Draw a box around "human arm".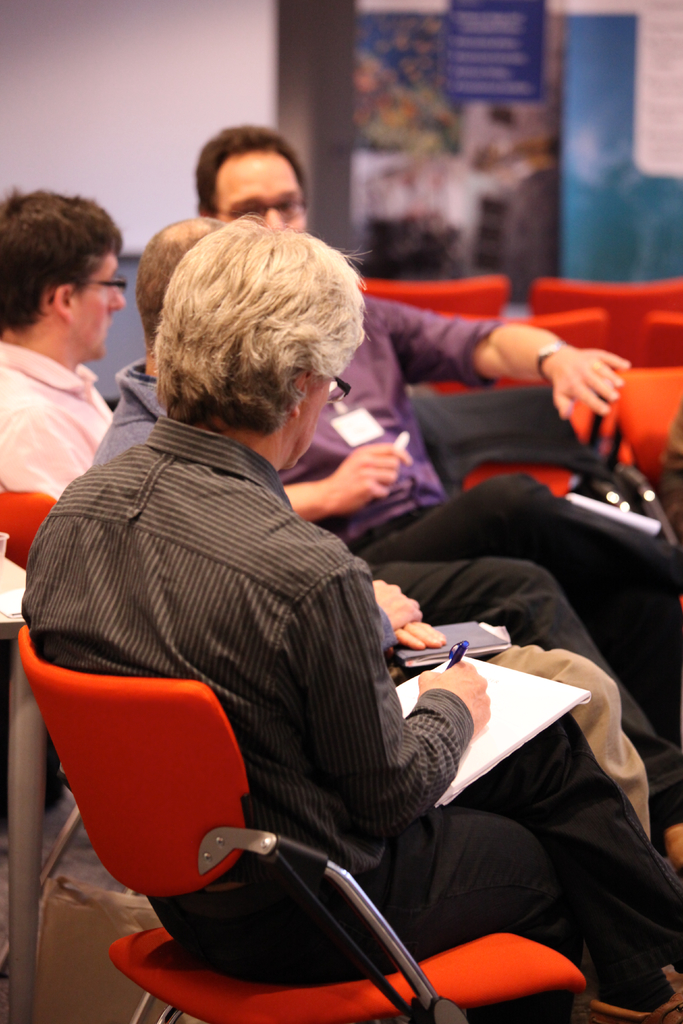
{"left": 278, "top": 436, "right": 416, "bottom": 531}.
